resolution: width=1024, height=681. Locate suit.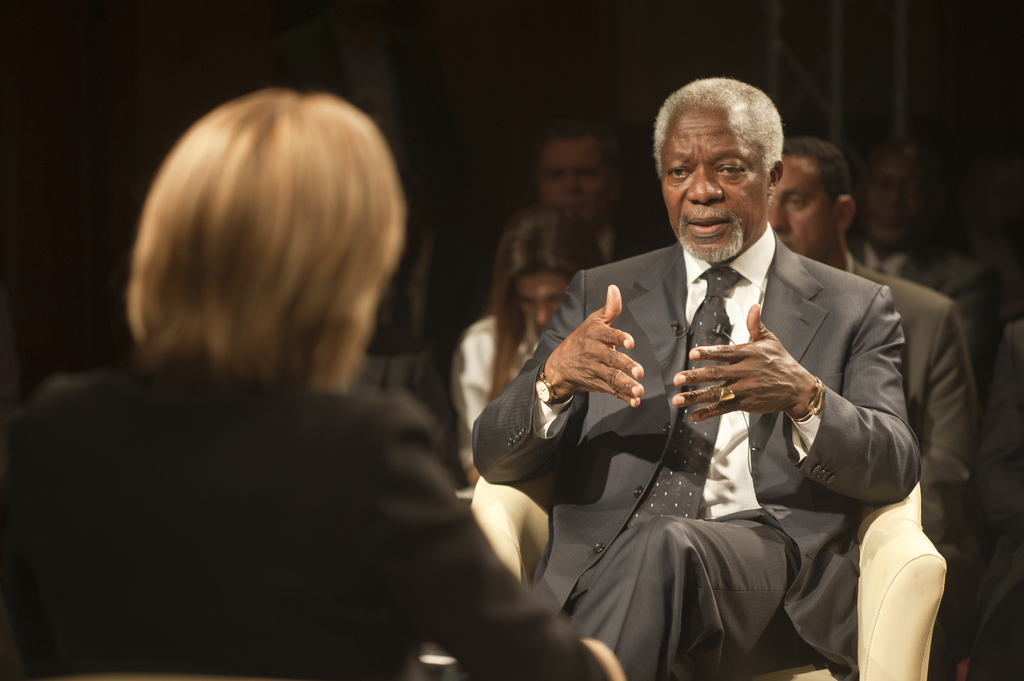
left=972, top=324, right=1023, bottom=680.
